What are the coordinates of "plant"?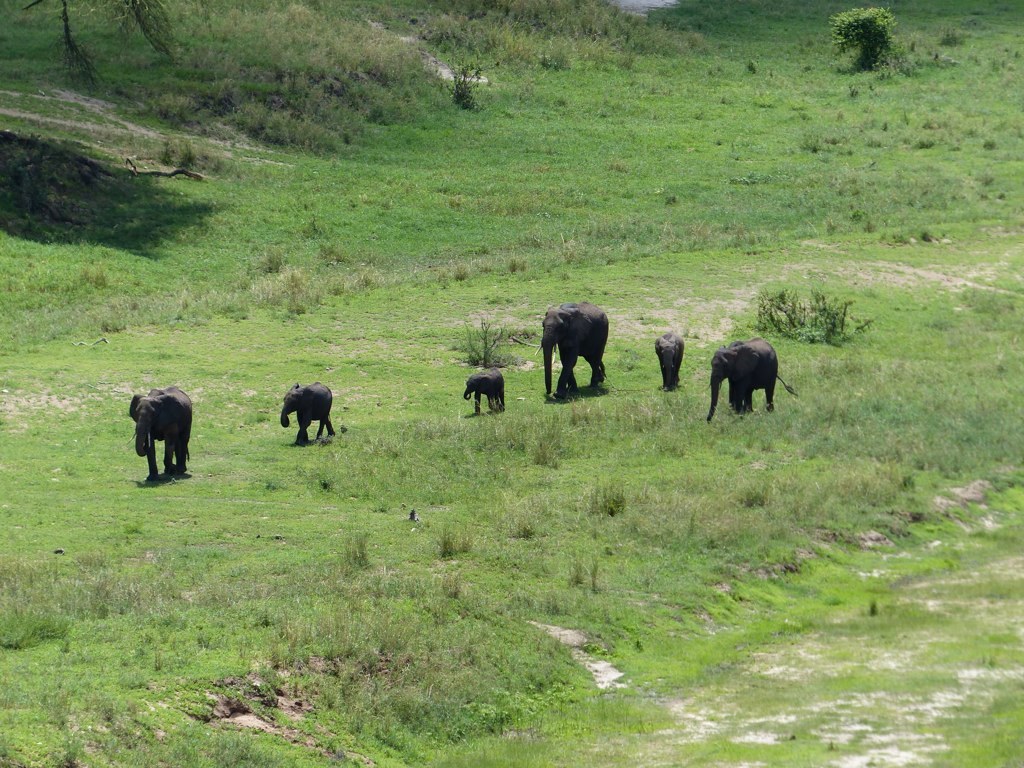
BBox(751, 286, 874, 345).
